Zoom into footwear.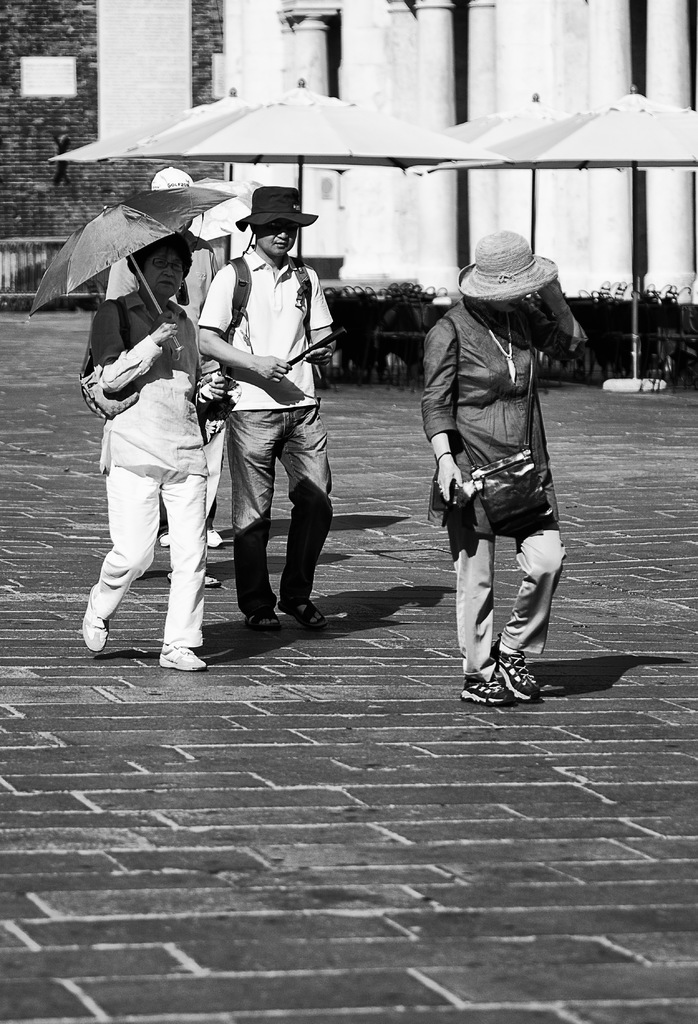
Zoom target: bbox=(459, 673, 503, 700).
